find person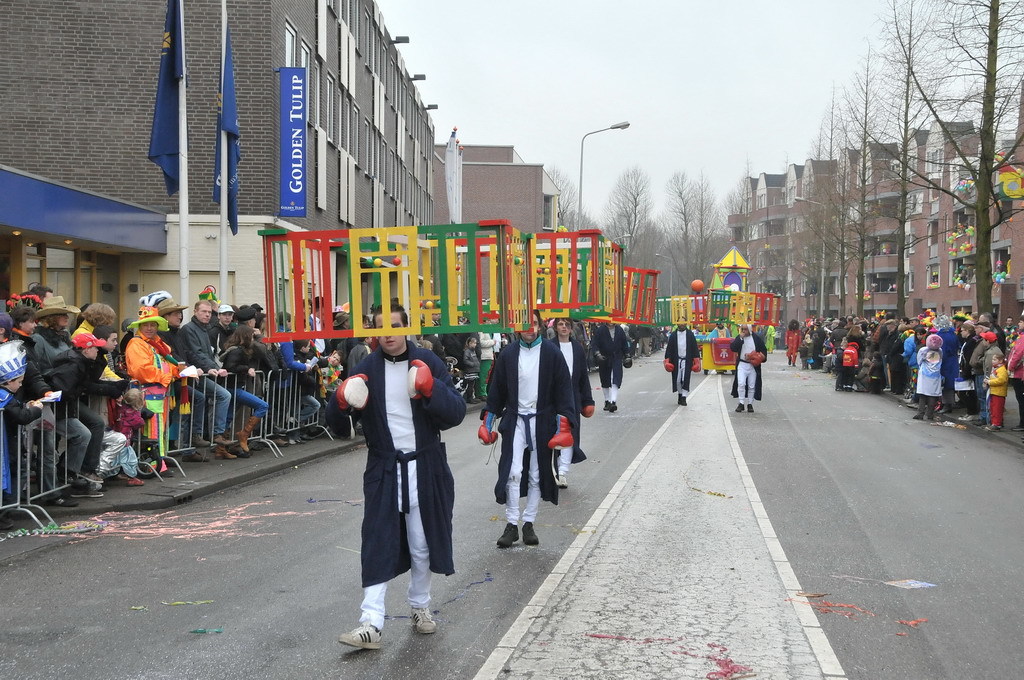
<box>476,305,575,547</box>
